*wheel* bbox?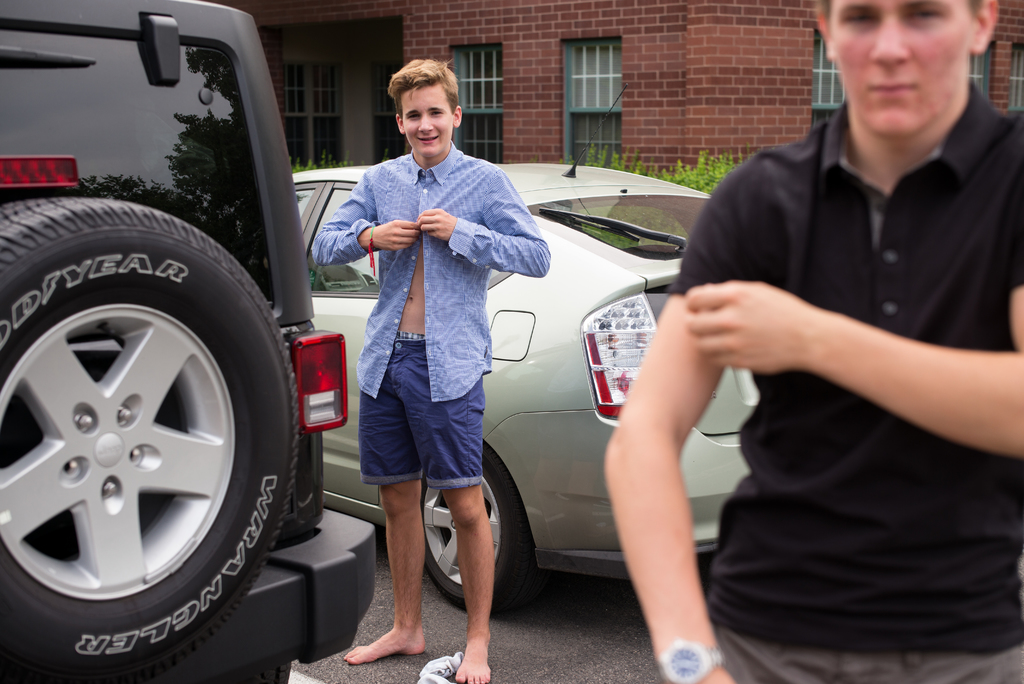
rect(9, 212, 290, 666)
